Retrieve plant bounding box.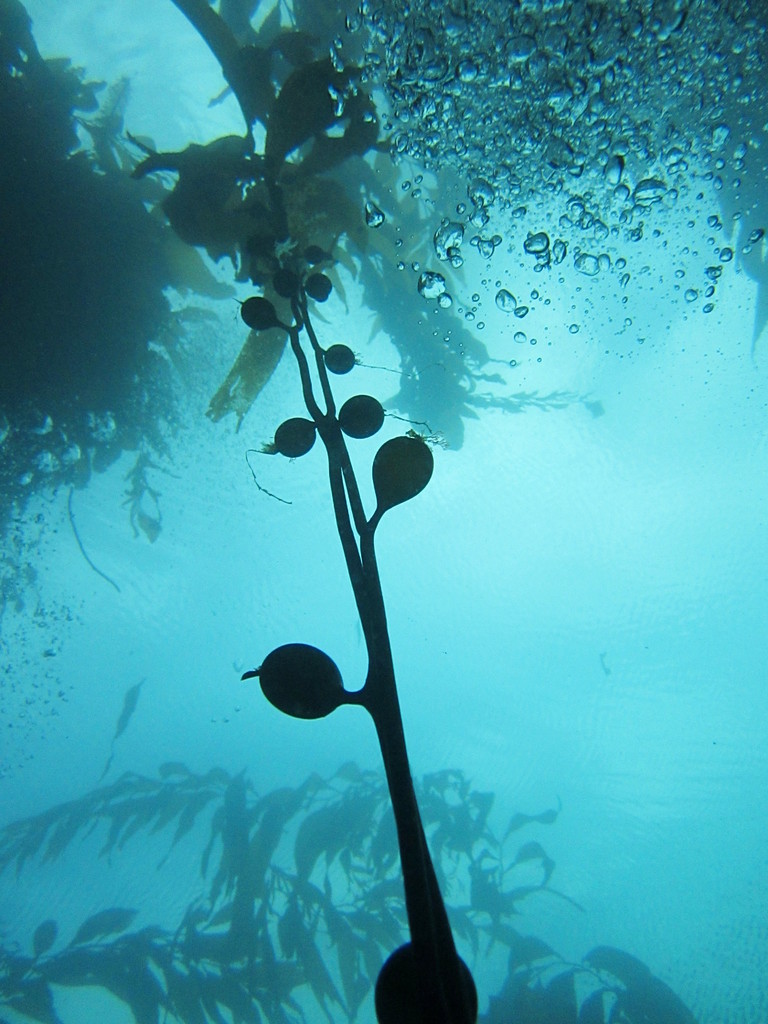
Bounding box: 0/760/707/1023.
